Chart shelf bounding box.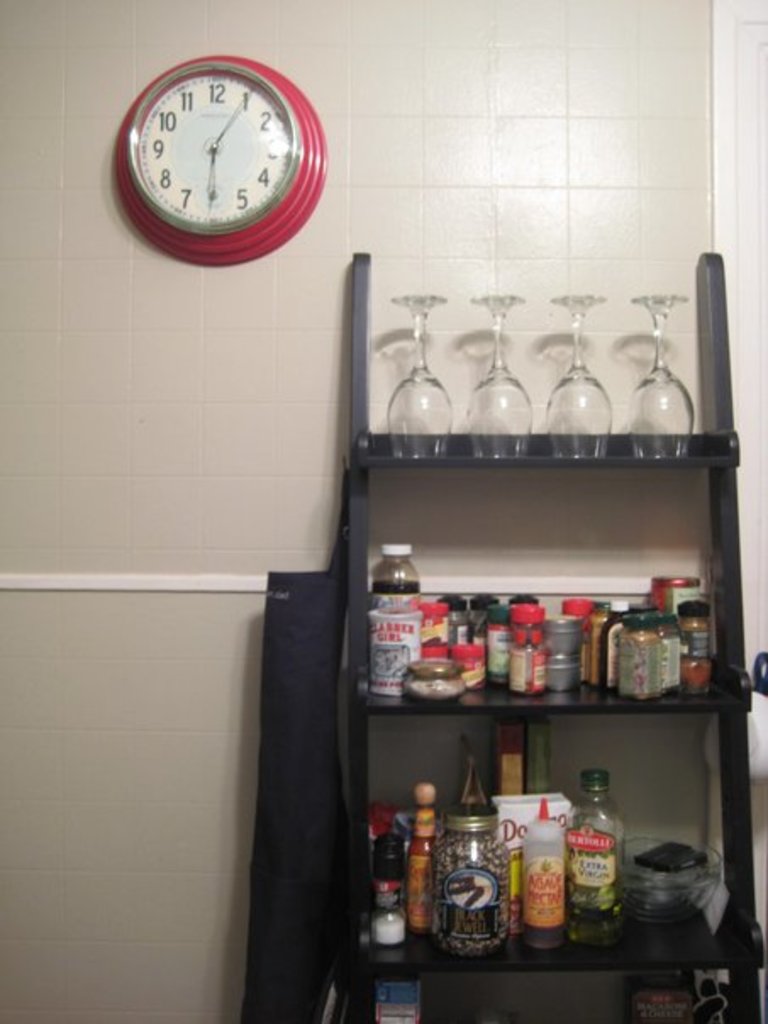
Charted: [278,192,767,1010].
